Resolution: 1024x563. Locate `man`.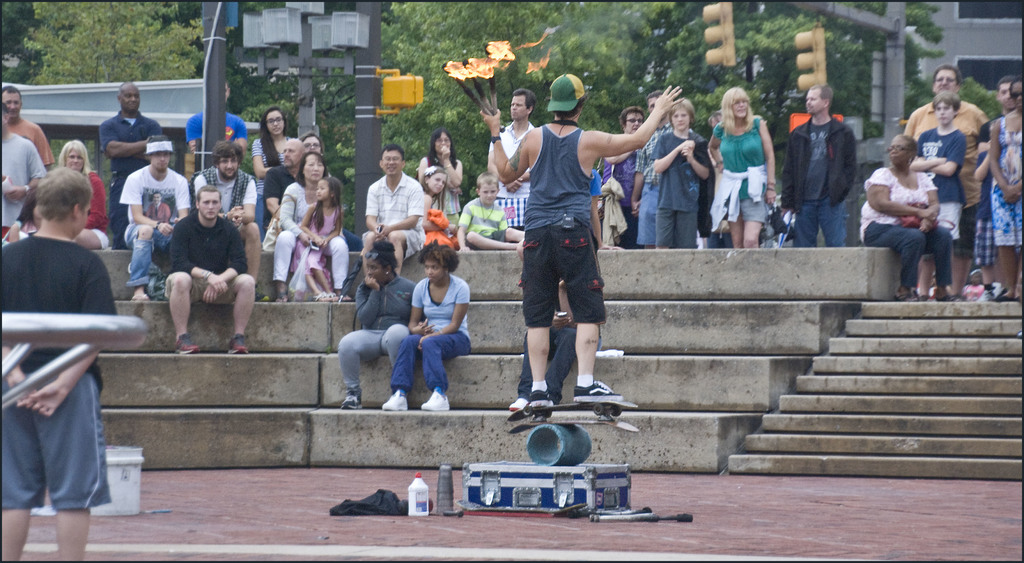
pyautogui.locateOnScreen(1, 111, 45, 240).
